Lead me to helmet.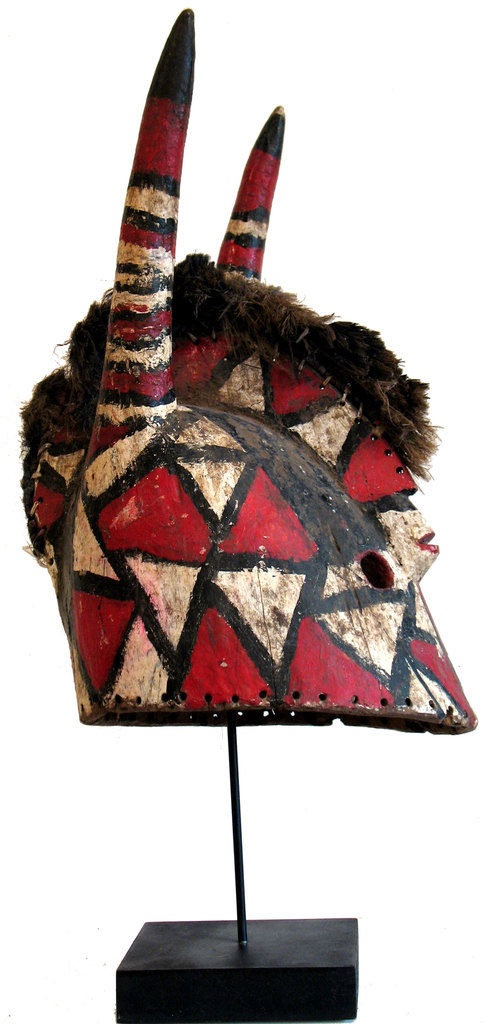
Lead to [20,12,477,739].
